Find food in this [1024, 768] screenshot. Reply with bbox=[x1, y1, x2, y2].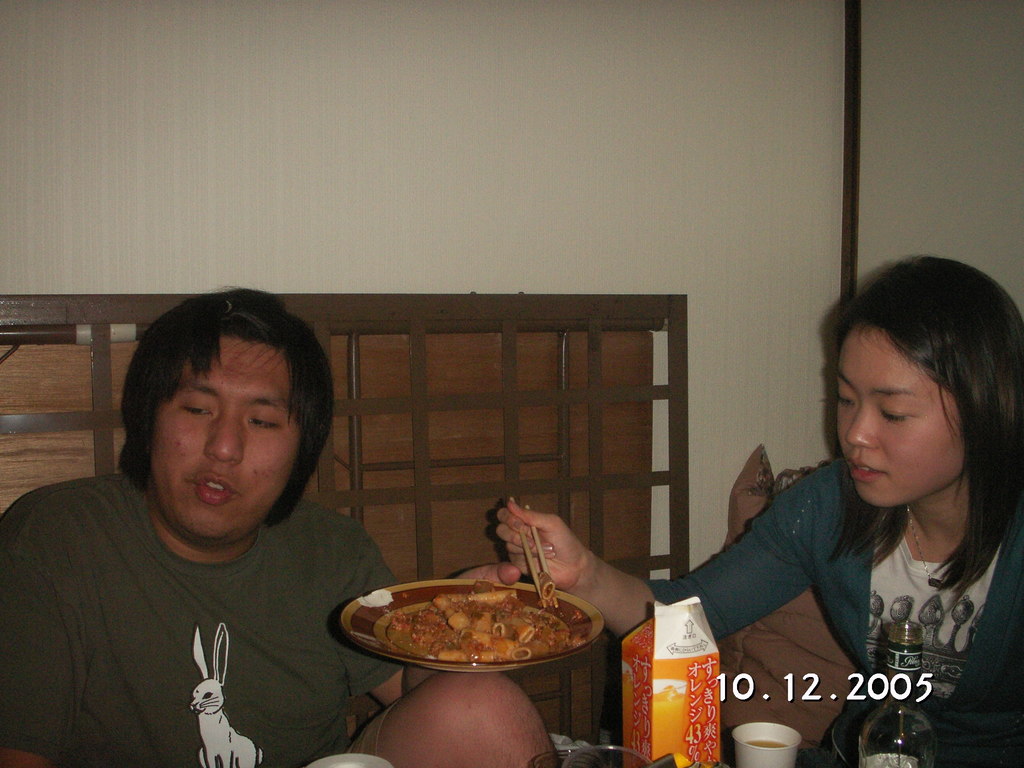
bbox=[374, 596, 576, 679].
